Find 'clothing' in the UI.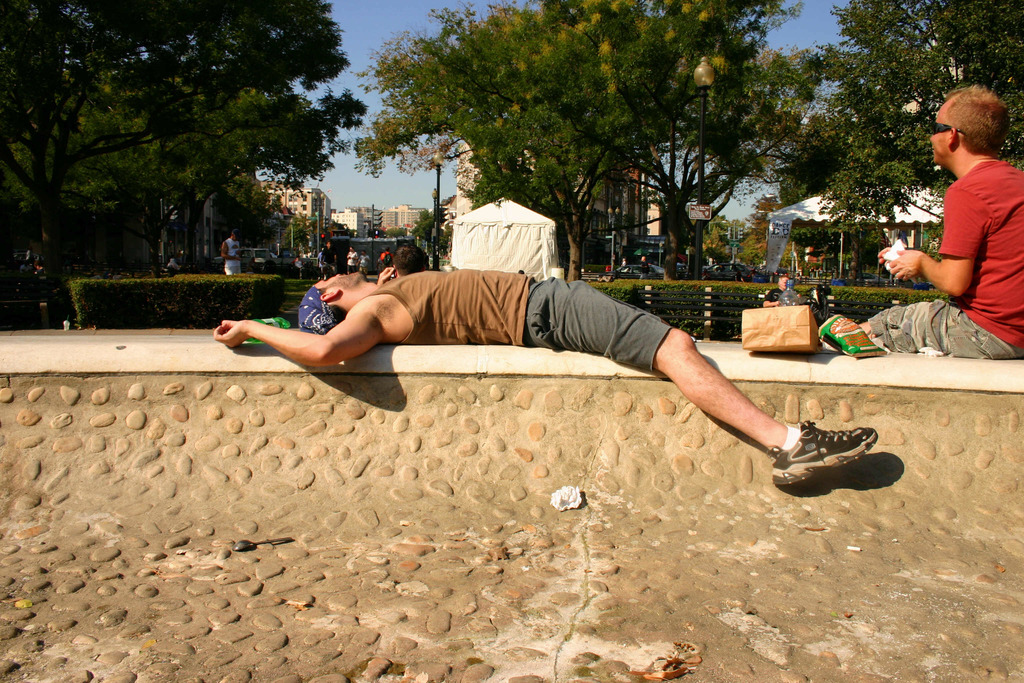
UI element at [361,267,673,372].
